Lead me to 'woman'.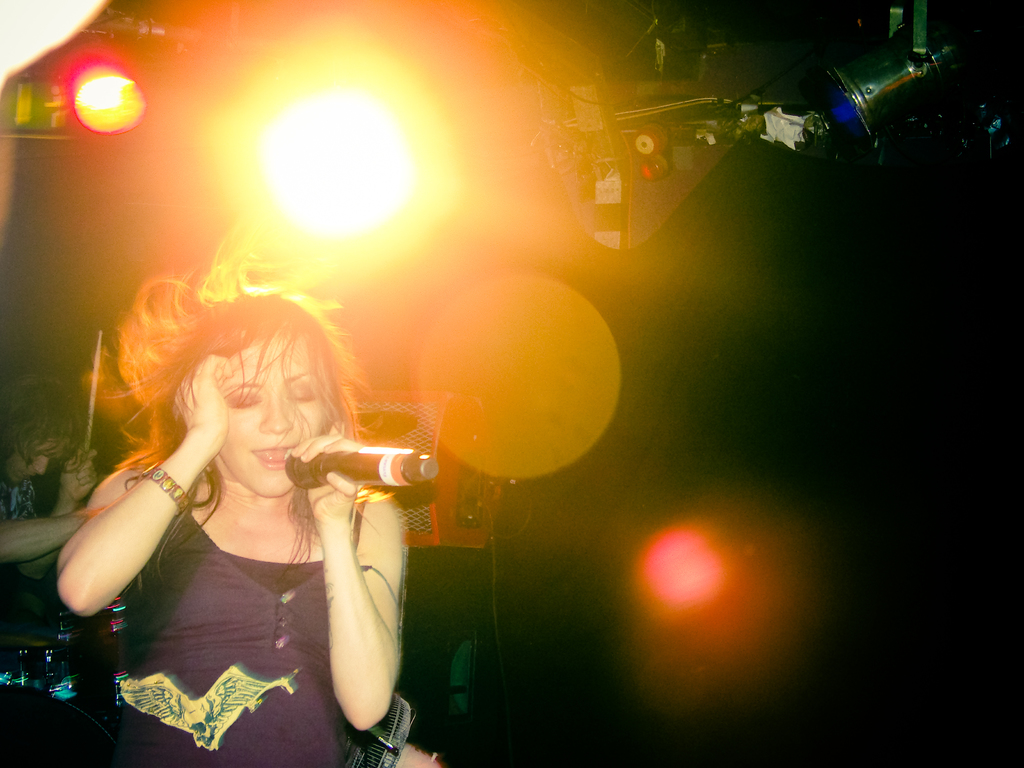
Lead to [47,255,426,748].
